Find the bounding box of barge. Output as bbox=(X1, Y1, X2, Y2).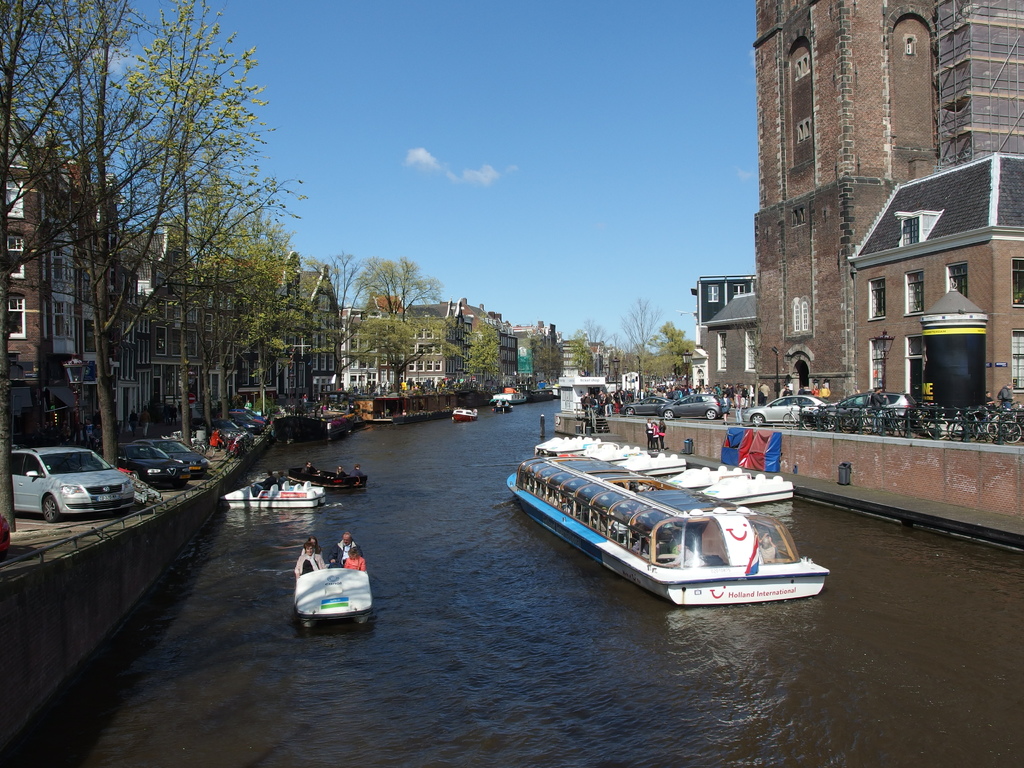
bbox=(490, 388, 526, 408).
